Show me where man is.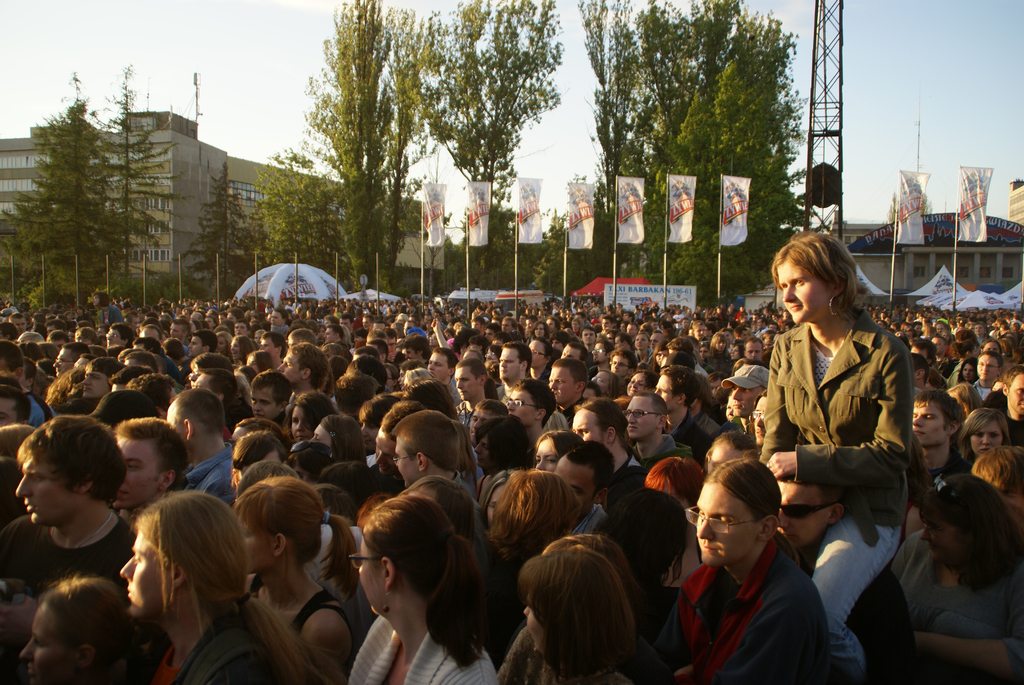
man is at bbox=(138, 324, 178, 377).
